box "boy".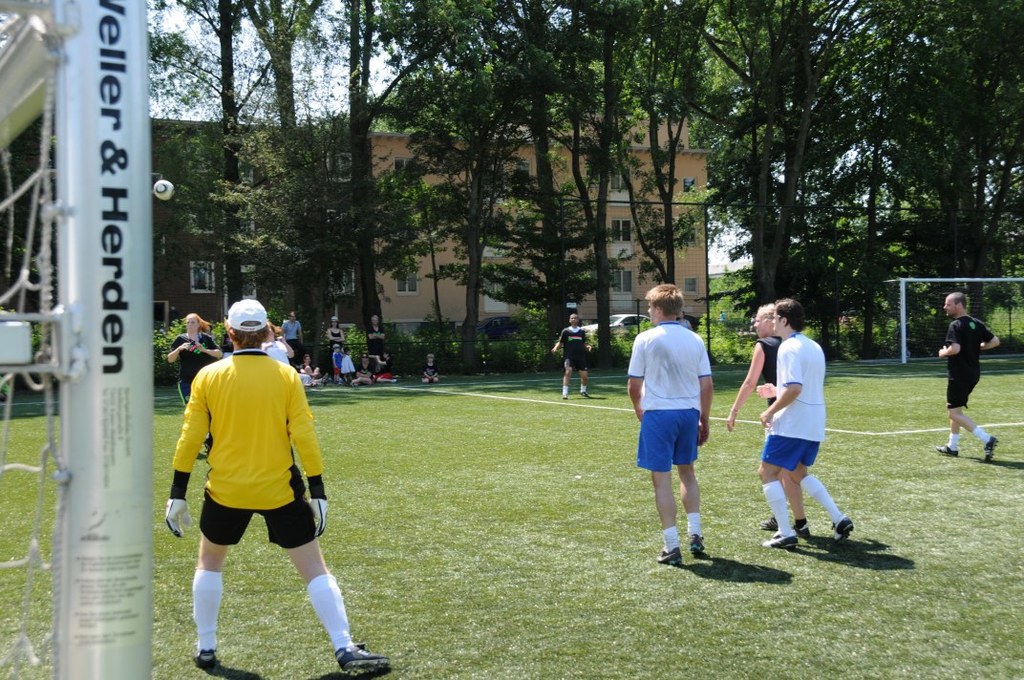
select_region(341, 345, 354, 380).
